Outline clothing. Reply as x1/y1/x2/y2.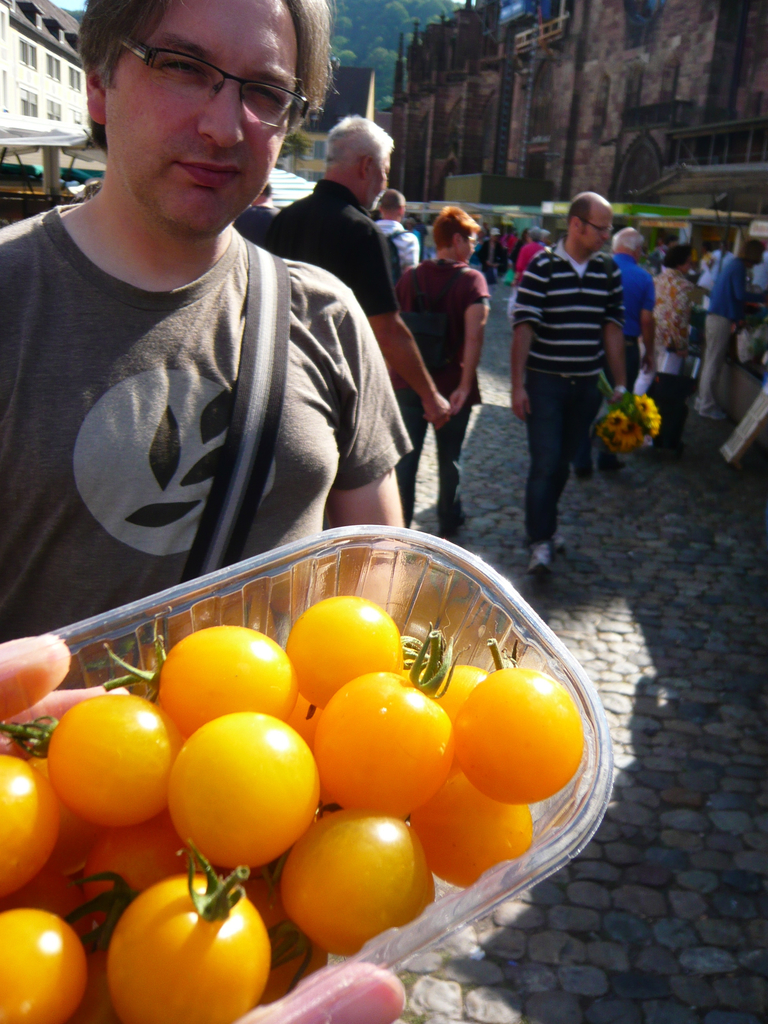
704/253/764/403.
